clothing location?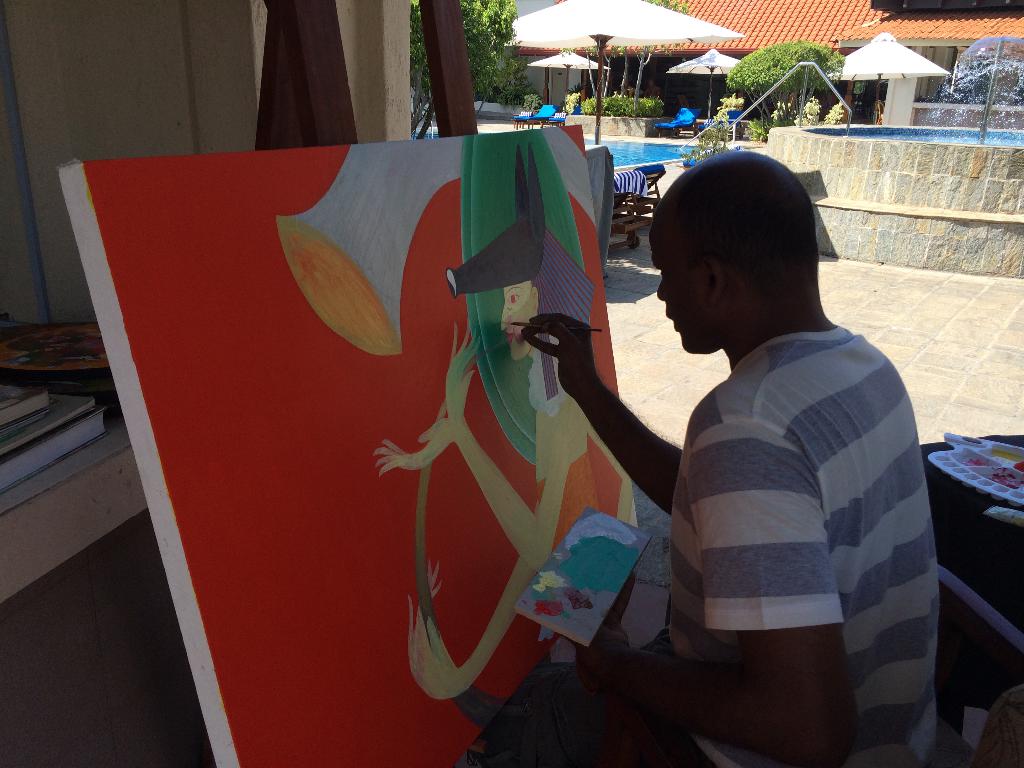
(x1=663, y1=318, x2=947, y2=767)
